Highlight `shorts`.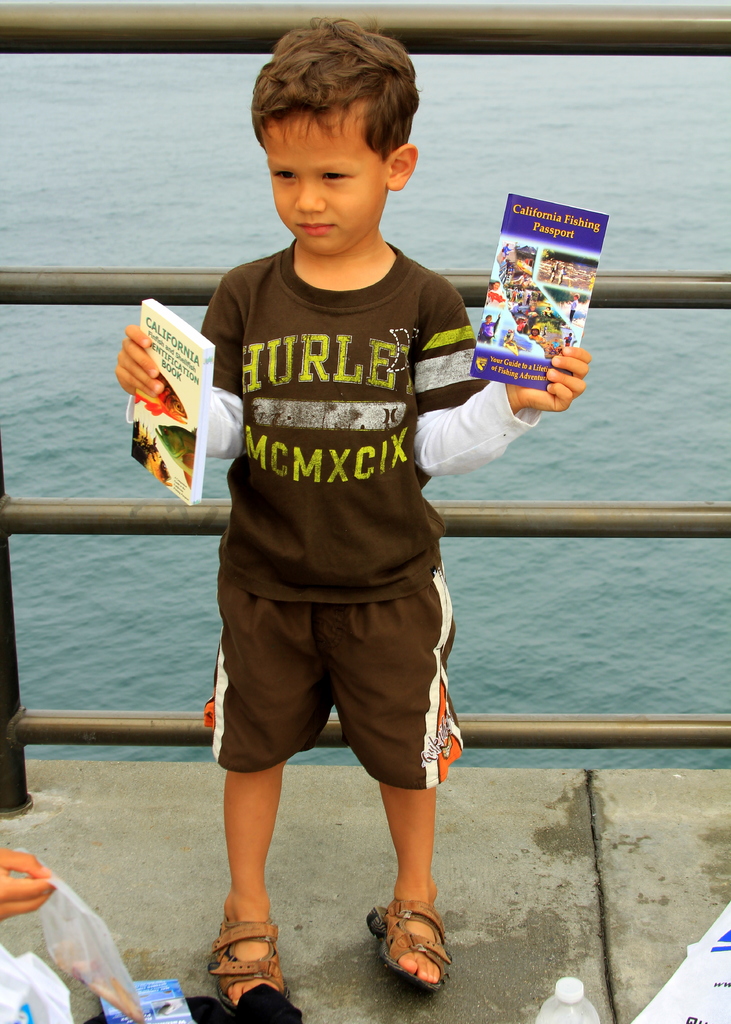
Highlighted region: x1=195 y1=566 x2=465 y2=790.
